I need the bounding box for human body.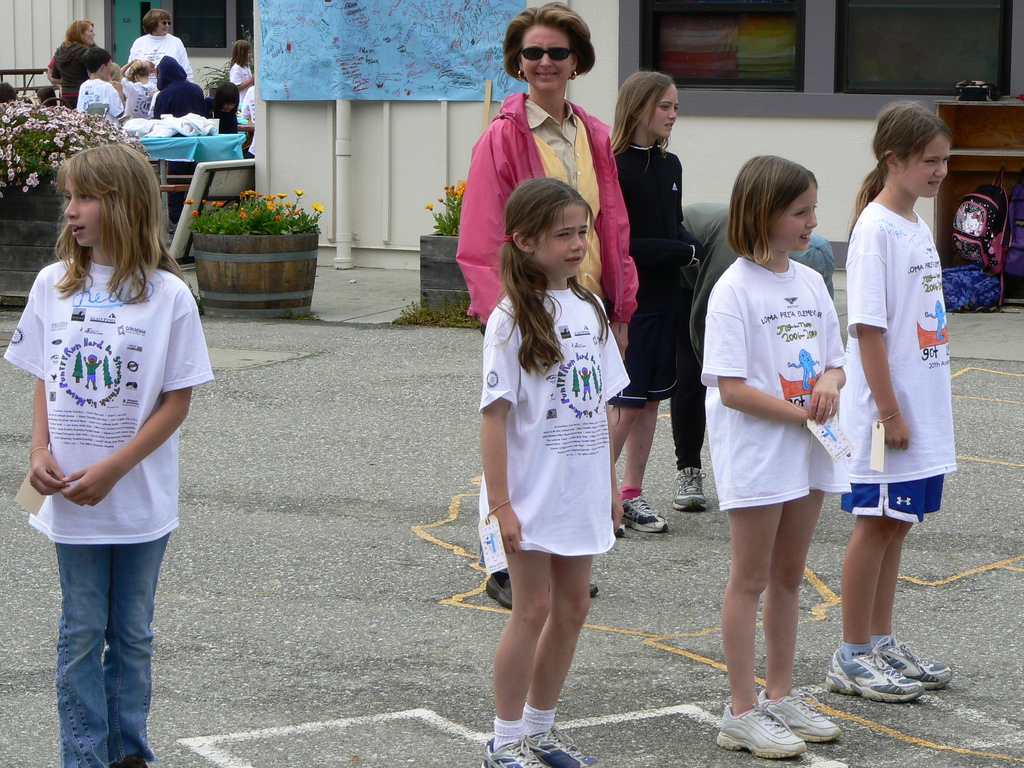
Here it is: (241, 83, 255, 158).
